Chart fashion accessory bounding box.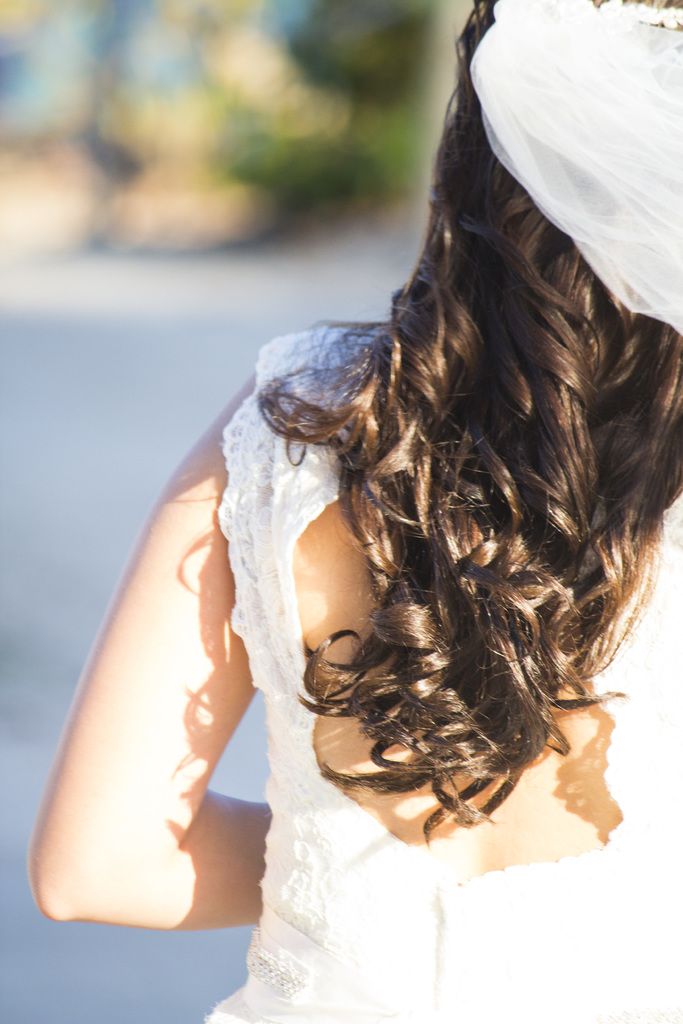
Charted: 470, 0, 682, 337.
